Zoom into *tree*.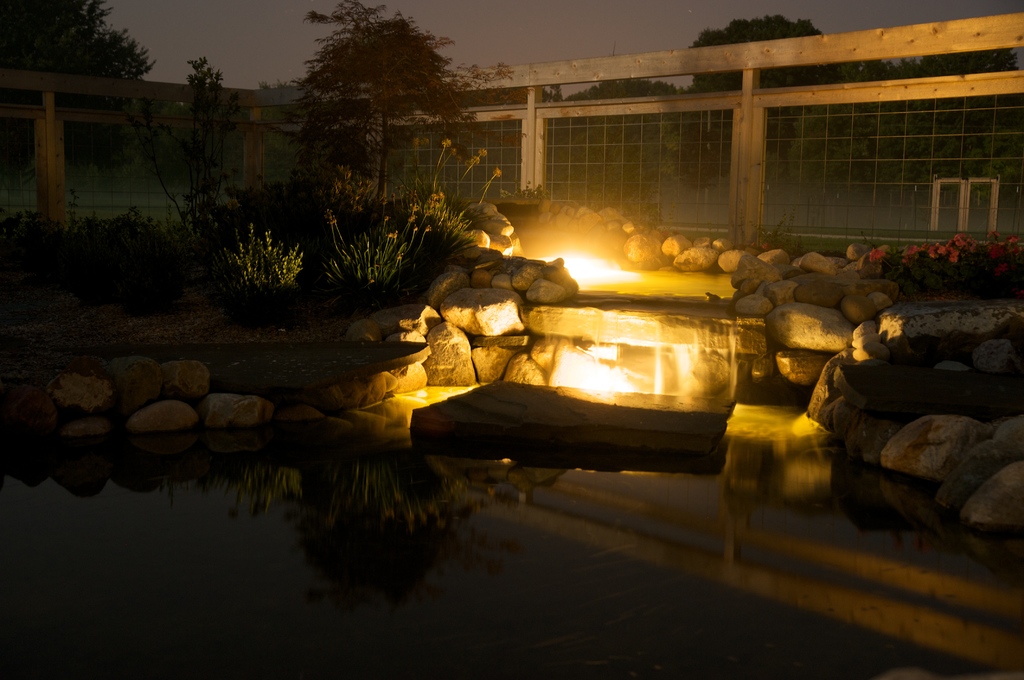
Zoom target: box(853, 56, 904, 144).
